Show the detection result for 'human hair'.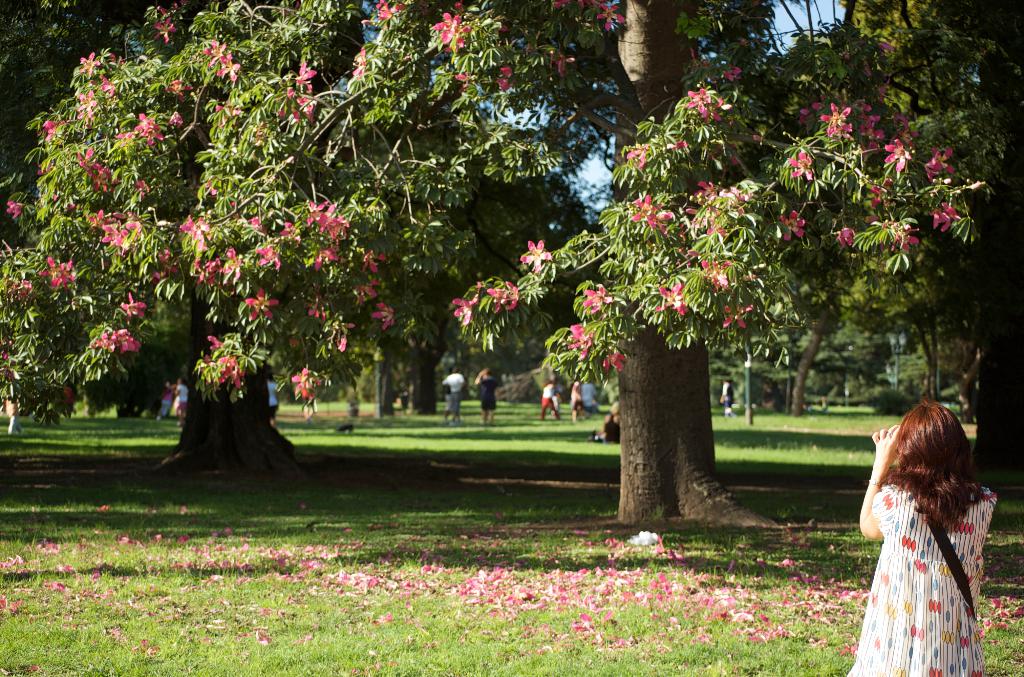
locate(860, 392, 980, 537).
